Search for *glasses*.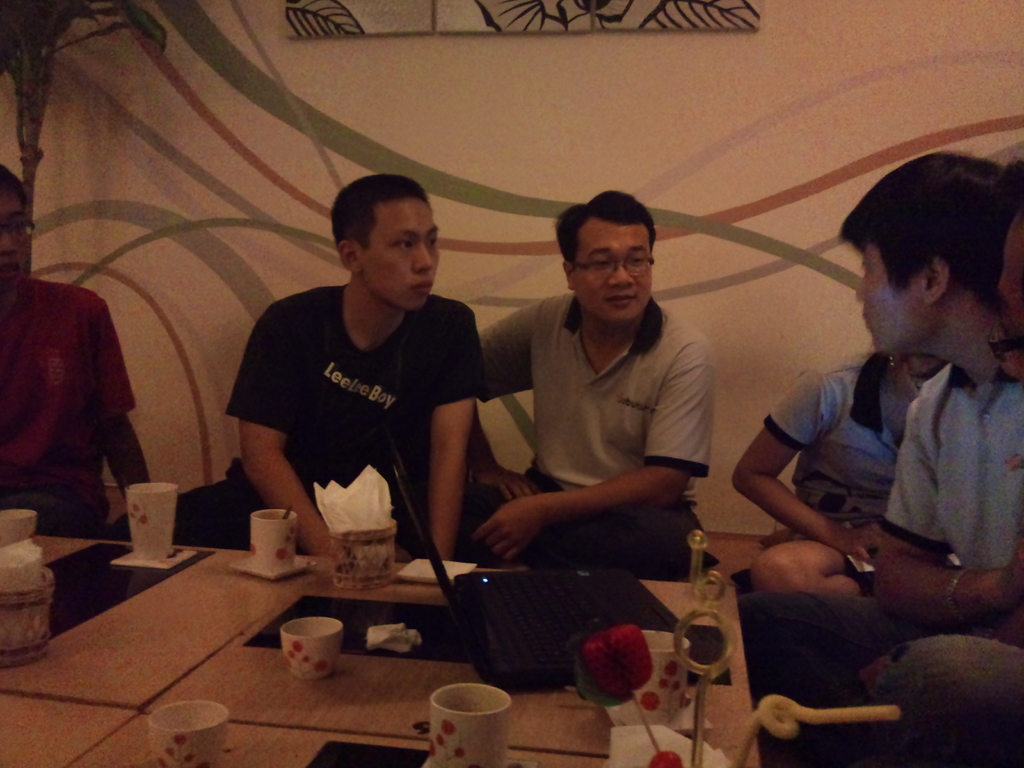
Found at BBox(568, 253, 654, 280).
